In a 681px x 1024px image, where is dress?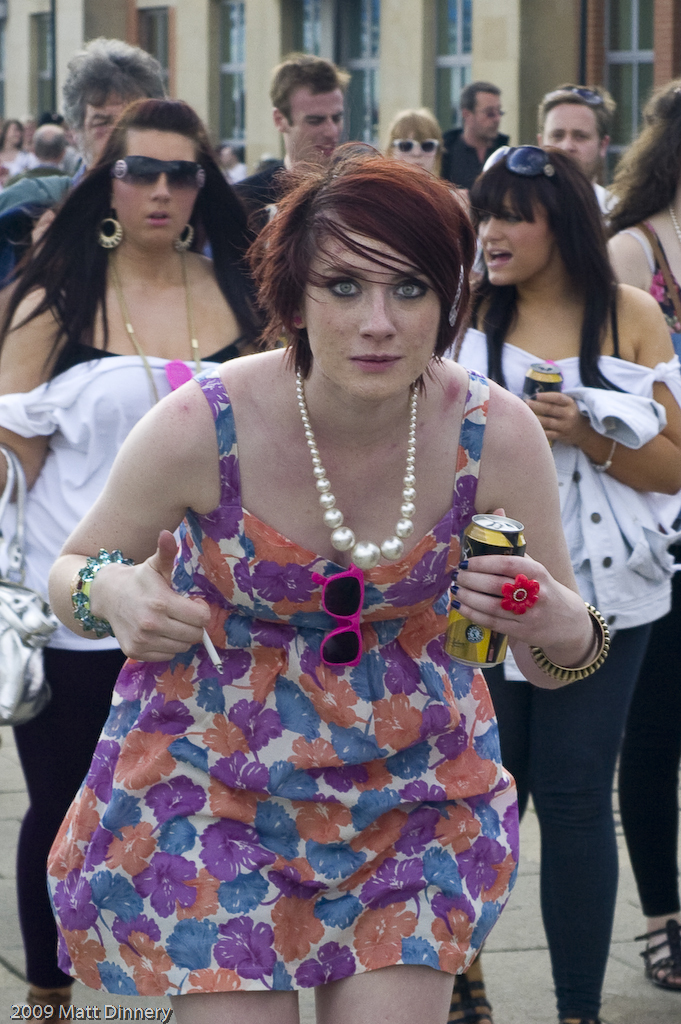
<bbox>64, 277, 550, 1023</bbox>.
